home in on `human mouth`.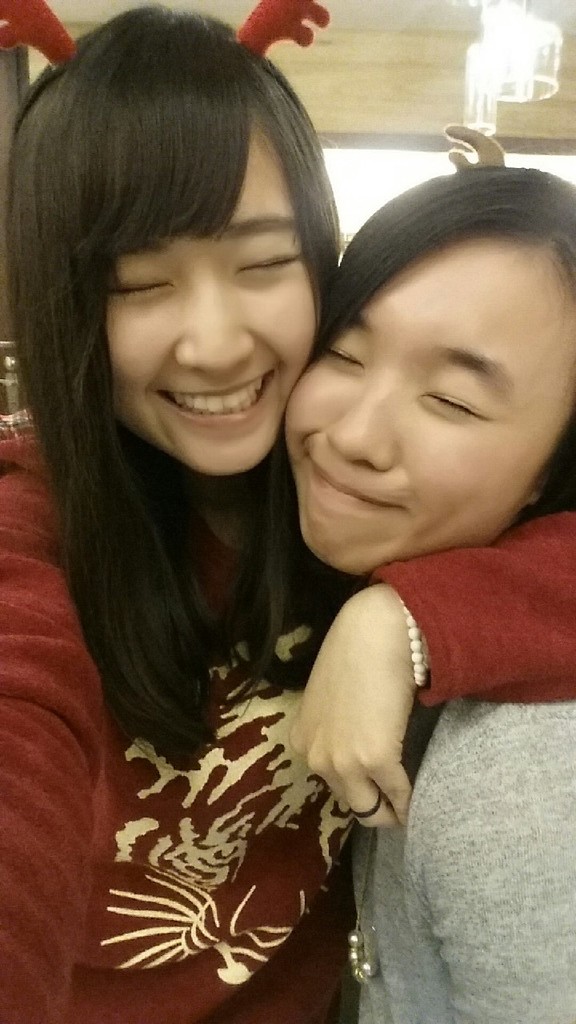
Homed in at [x1=307, y1=450, x2=402, y2=533].
